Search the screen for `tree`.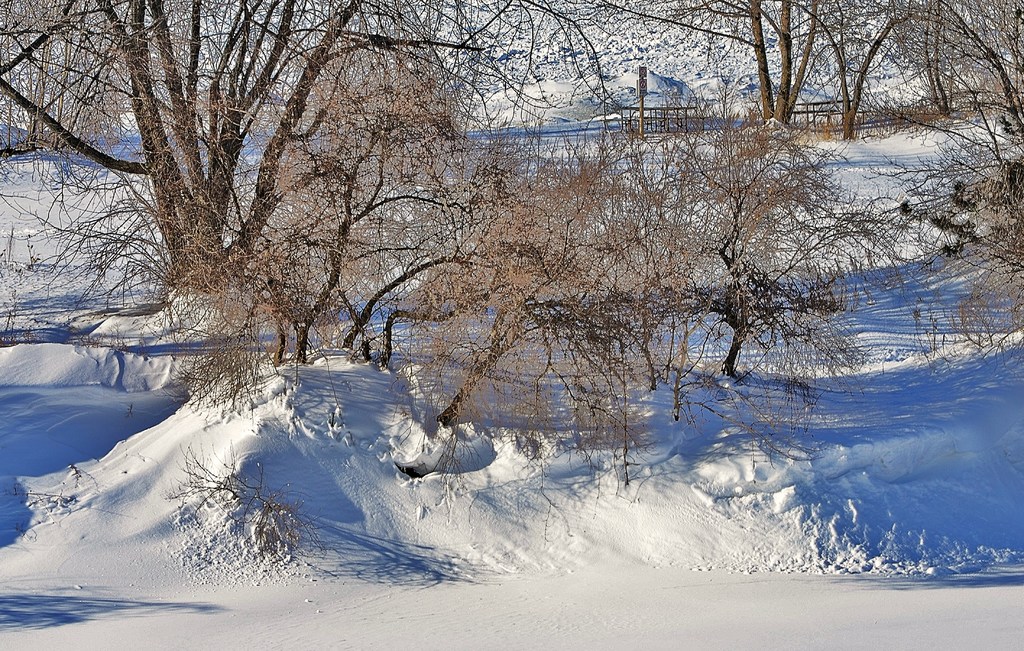
Found at 390 126 714 445.
